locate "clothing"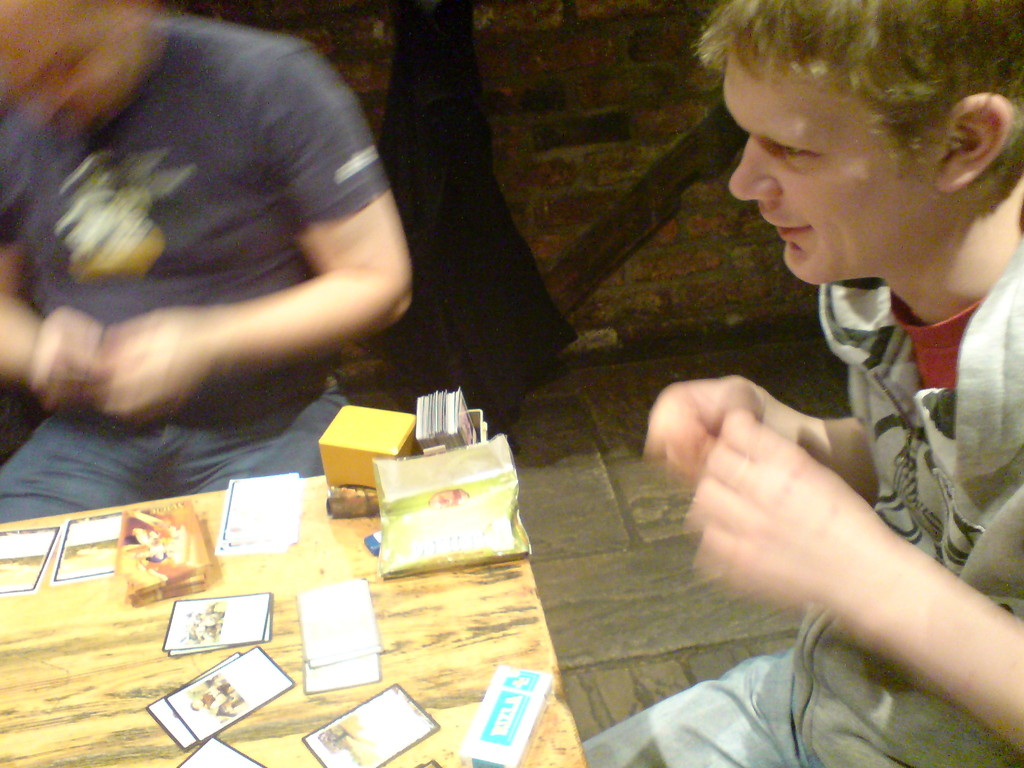
<box>580,230,1023,767</box>
